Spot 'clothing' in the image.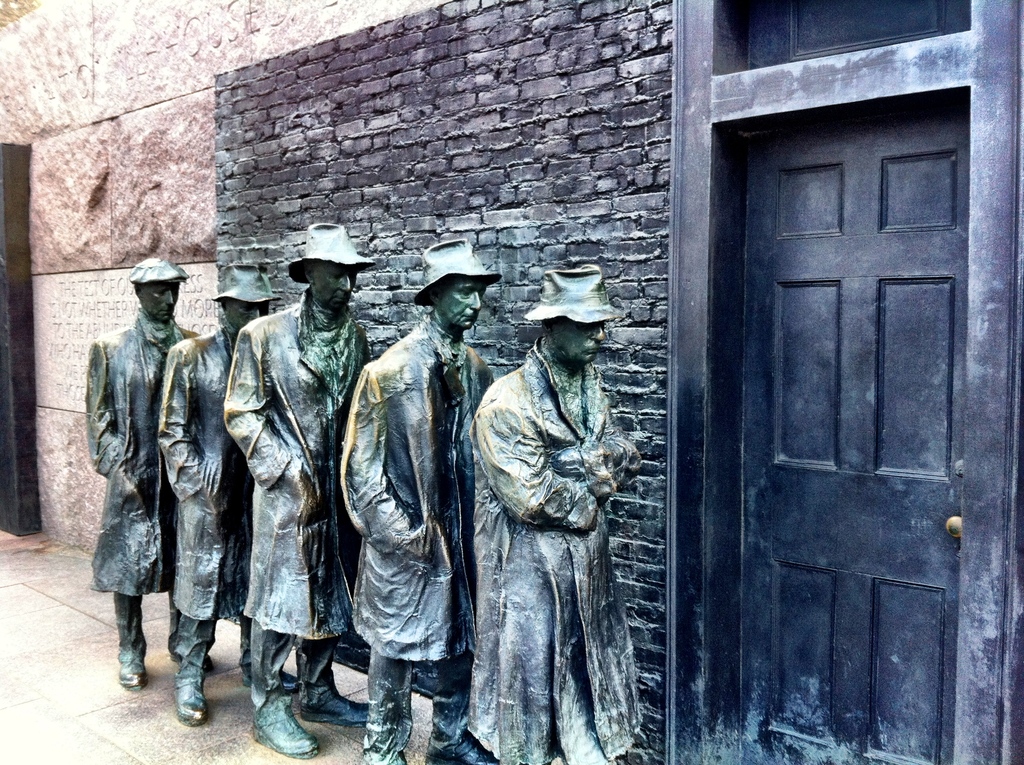
'clothing' found at 340, 300, 494, 751.
